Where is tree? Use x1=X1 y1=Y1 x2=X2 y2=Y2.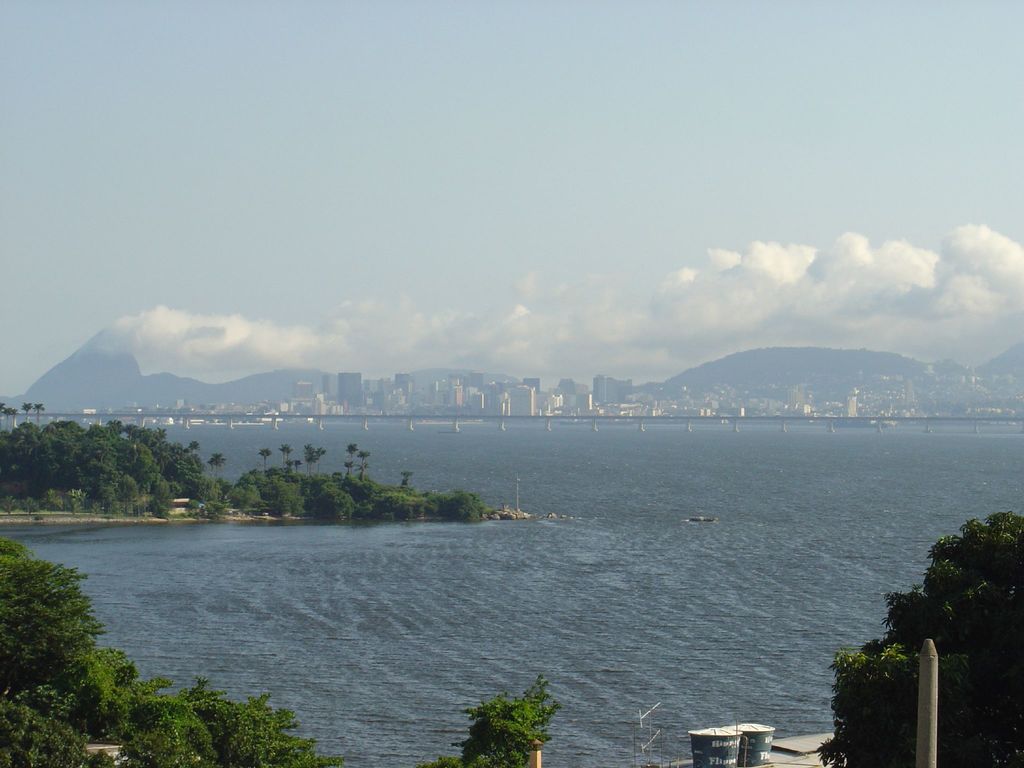
x1=180 y1=676 x2=348 y2=767.
